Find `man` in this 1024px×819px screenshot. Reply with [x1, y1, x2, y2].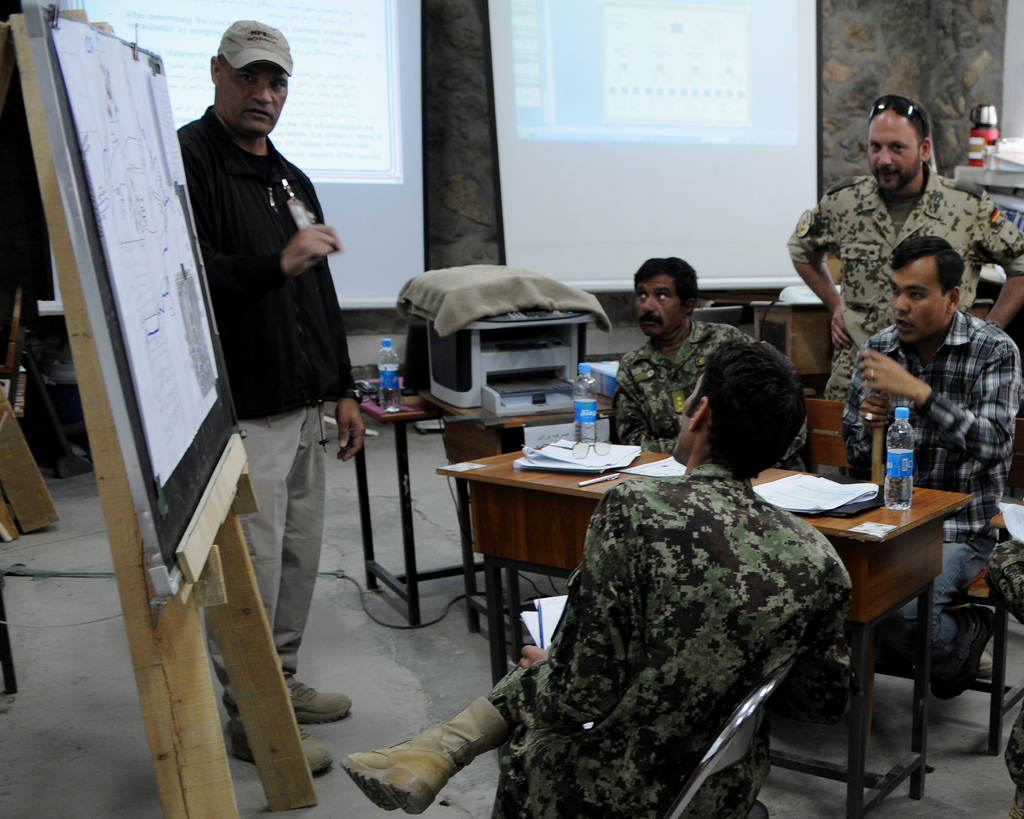
[836, 234, 1023, 702].
